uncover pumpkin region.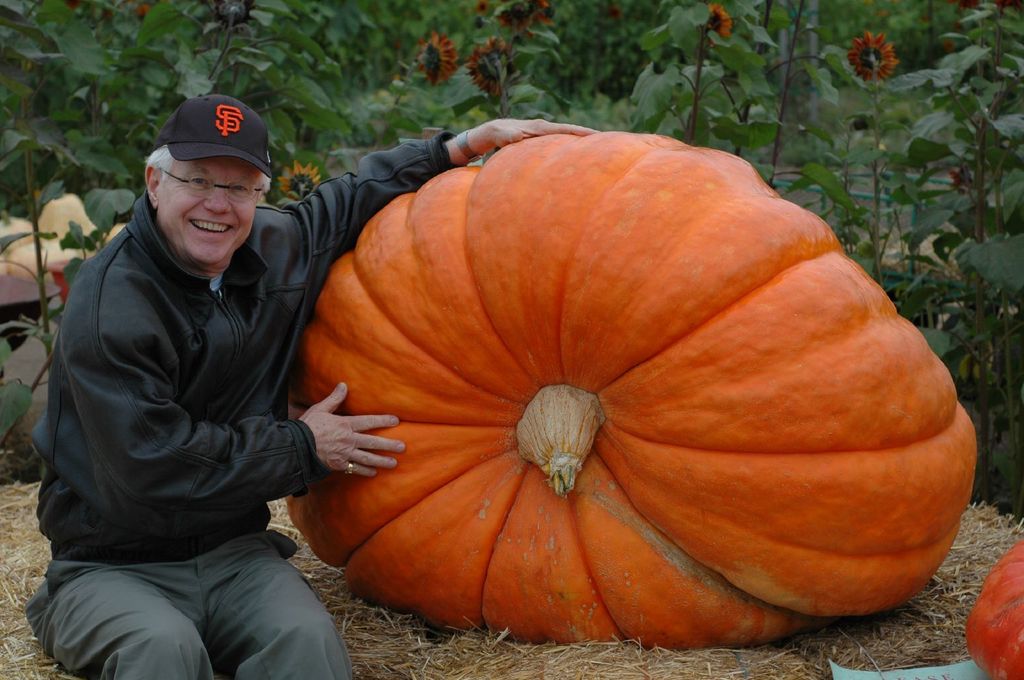
Uncovered: left=287, top=124, right=980, bottom=651.
